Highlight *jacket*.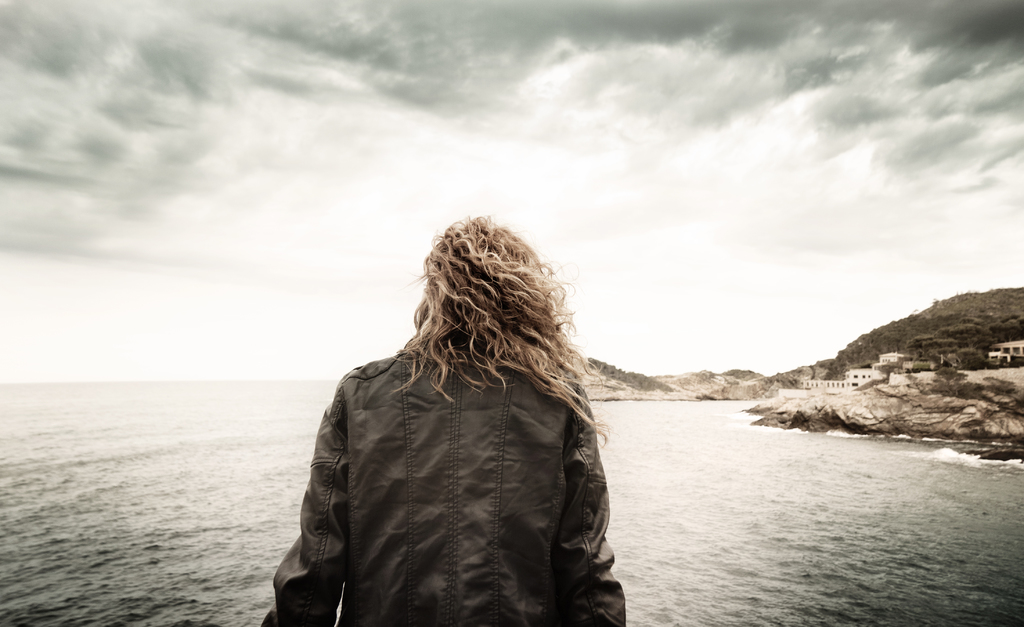
Highlighted region: select_region(288, 246, 626, 616).
